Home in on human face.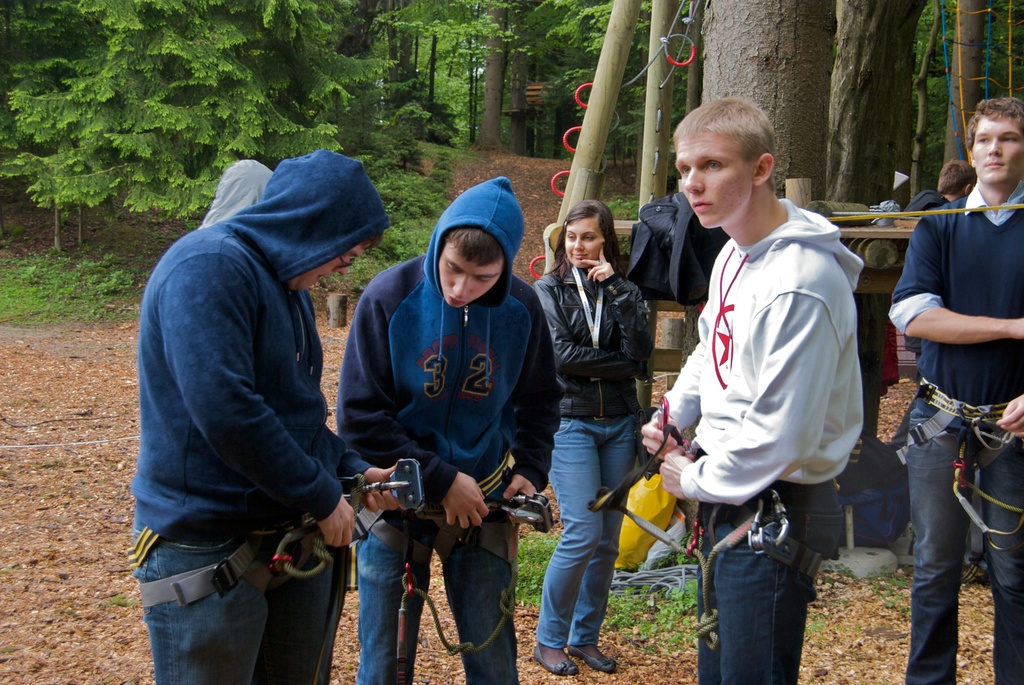
Homed in at left=673, top=125, right=753, bottom=233.
